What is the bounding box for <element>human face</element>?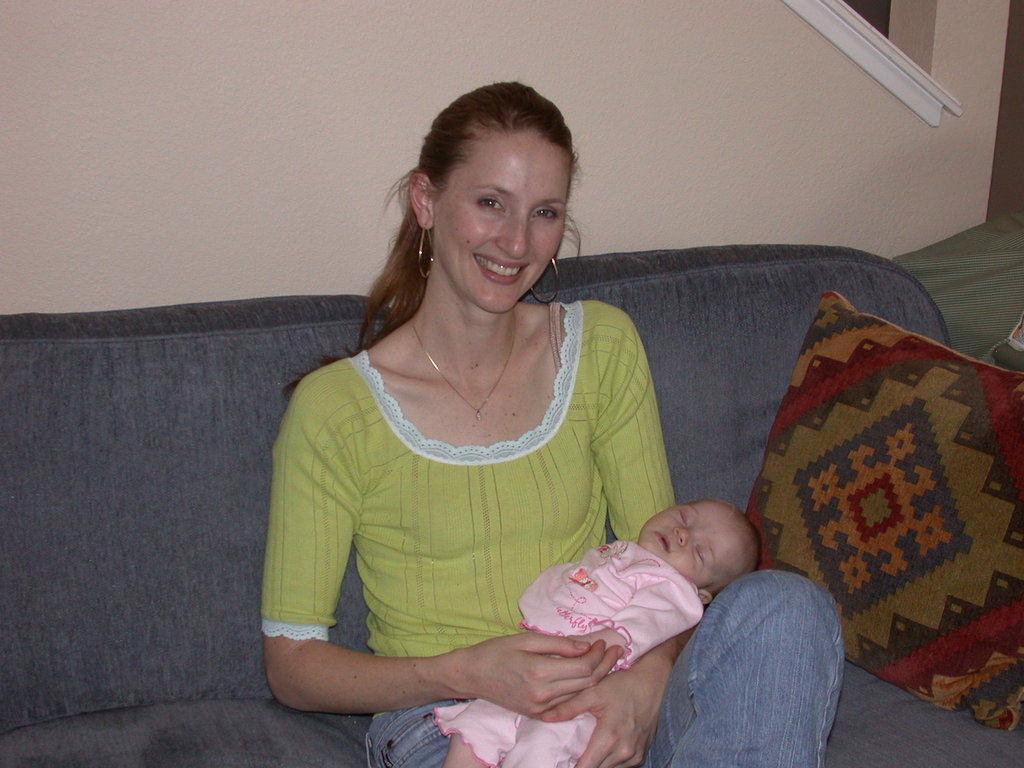
[x1=433, y1=130, x2=570, y2=310].
